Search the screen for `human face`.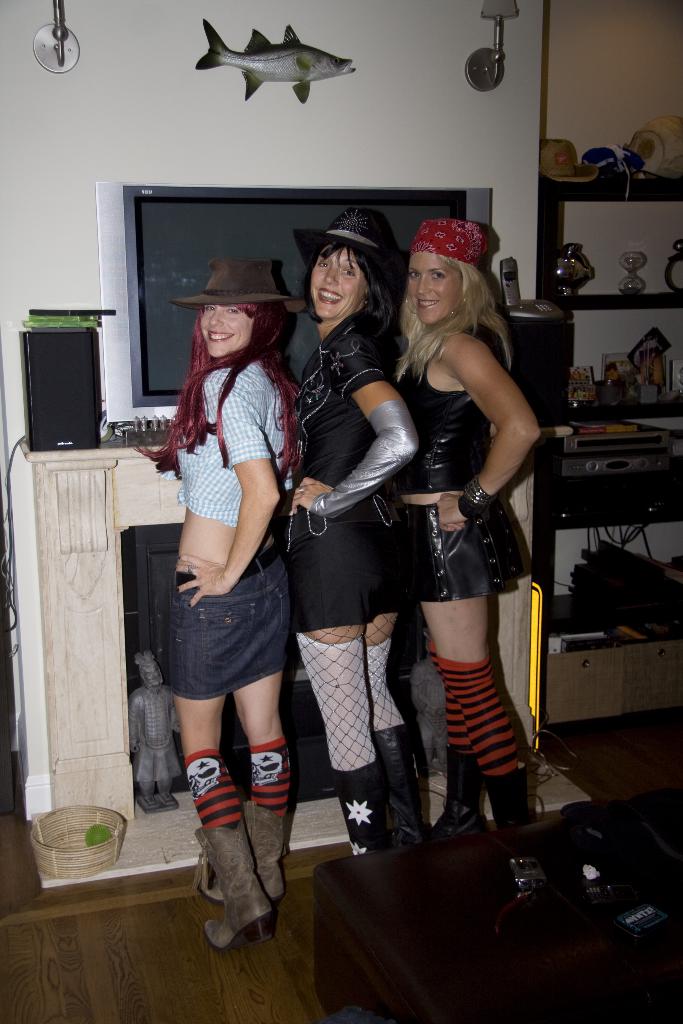
Found at bbox=(302, 245, 369, 316).
